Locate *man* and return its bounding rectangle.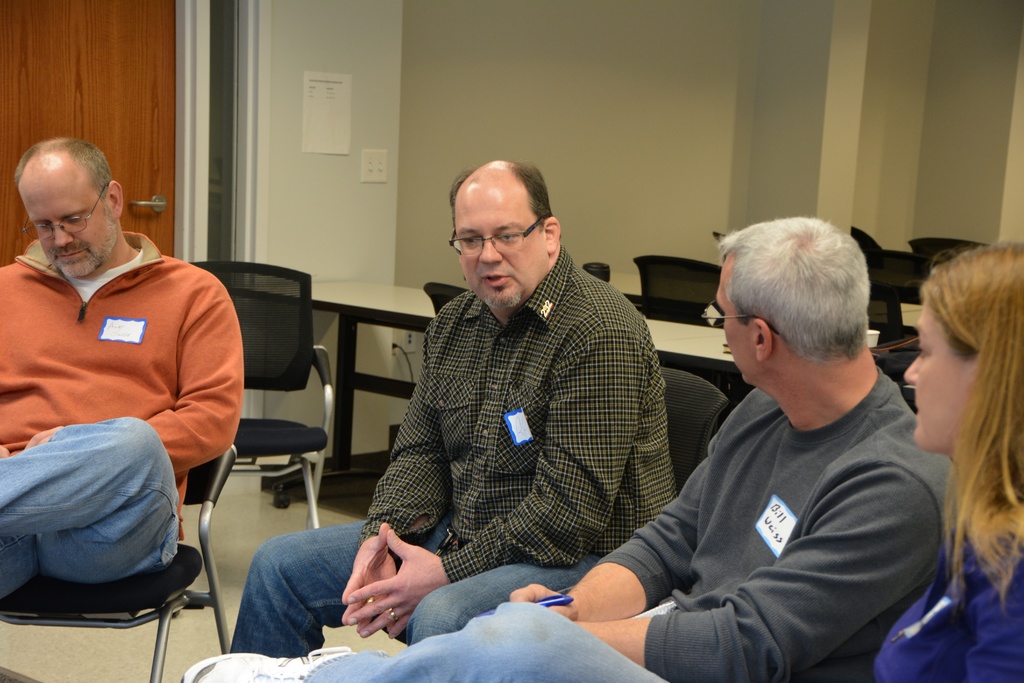
(left=229, top=158, right=678, bottom=657).
